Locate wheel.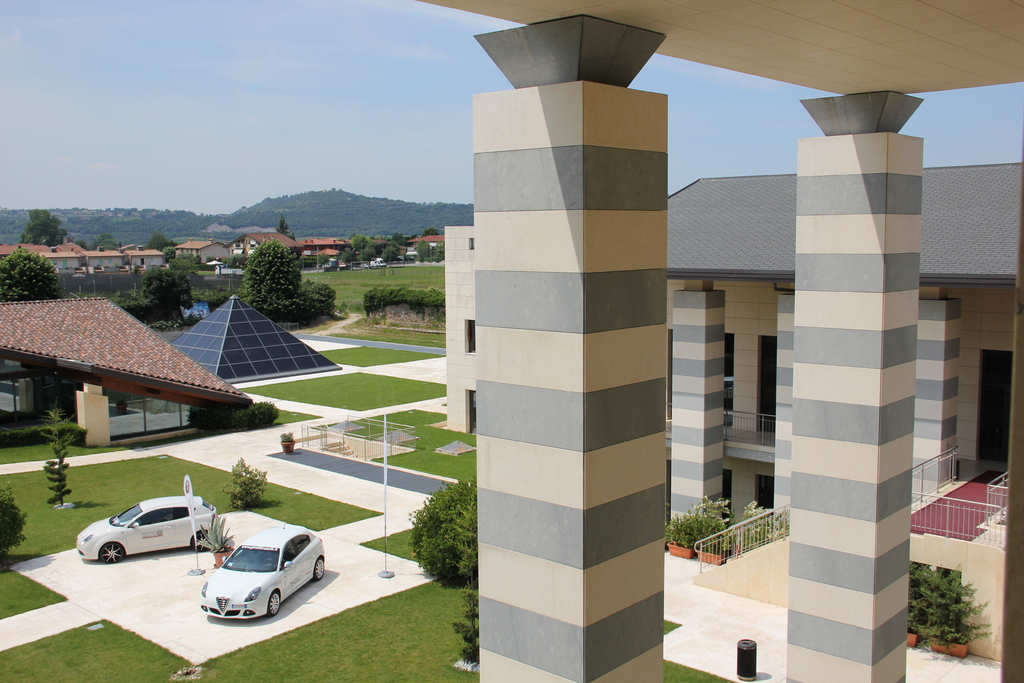
Bounding box: 103,544,125,564.
